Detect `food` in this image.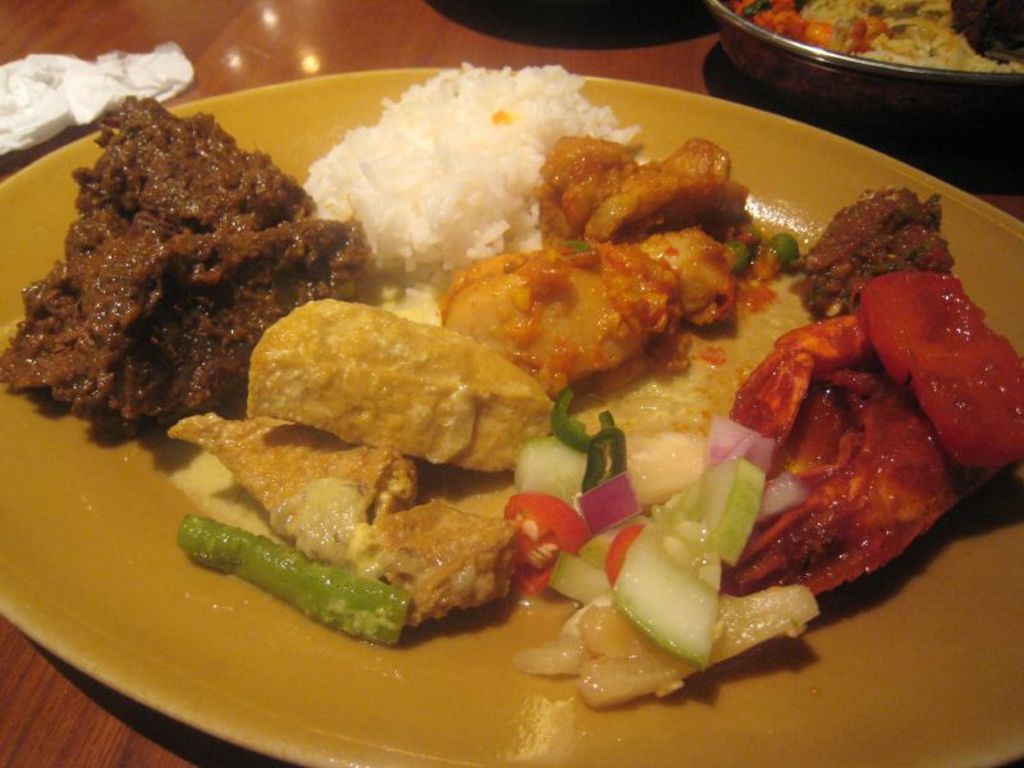
Detection: [left=0, top=91, right=364, bottom=429].
